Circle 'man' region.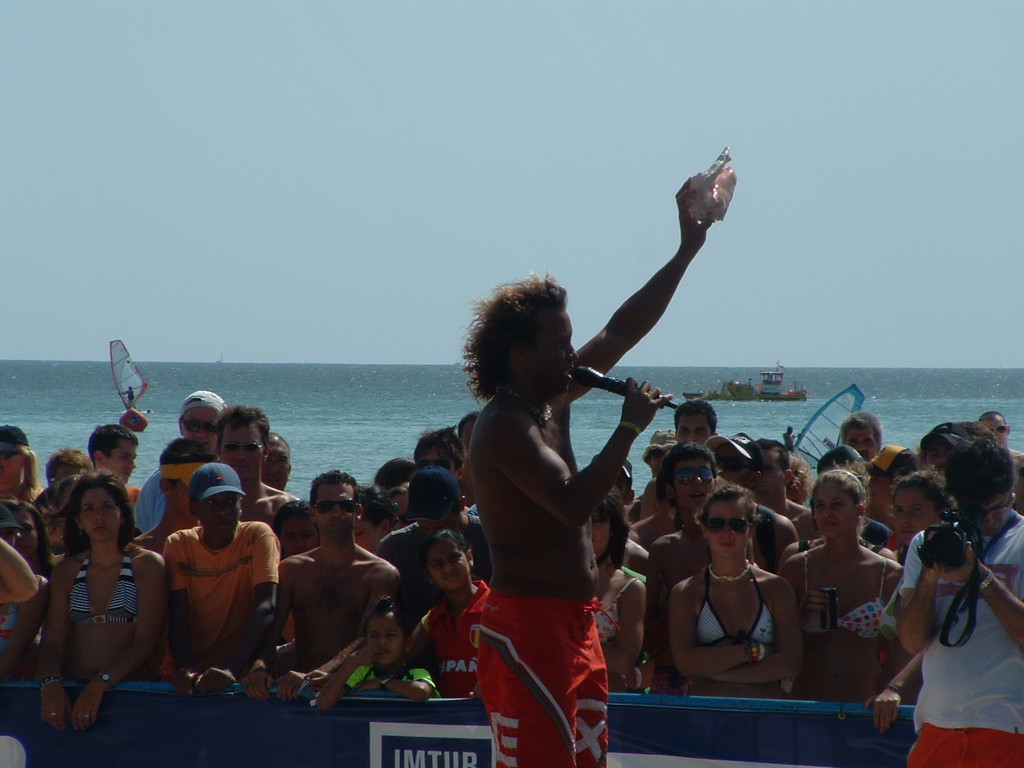
Region: pyautogui.locateOnScreen(631, 407, 682, 522).
